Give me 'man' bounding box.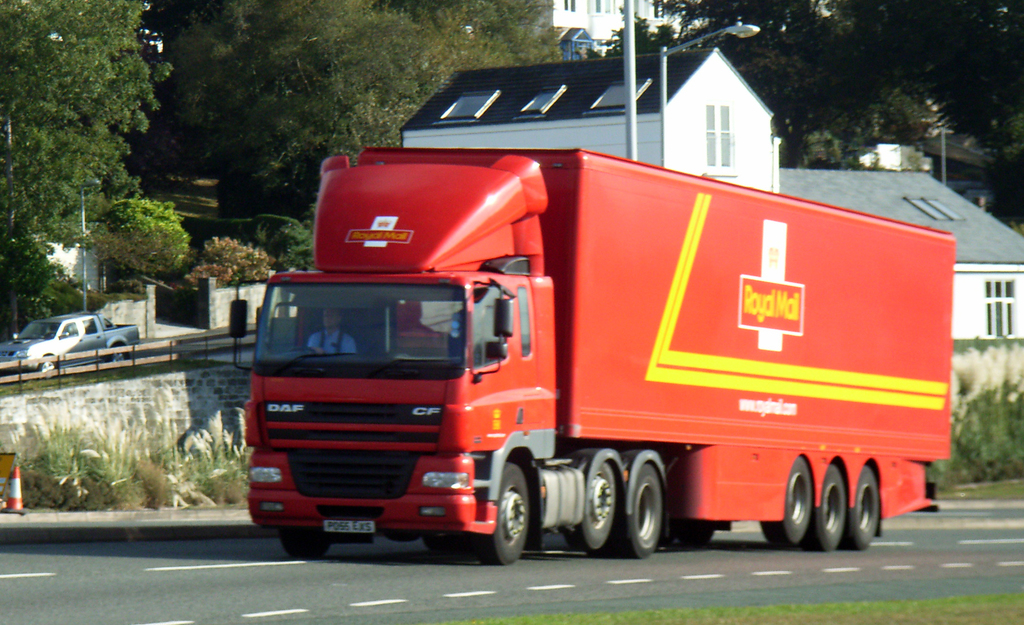
select_region(308, 307, 353, 355).
